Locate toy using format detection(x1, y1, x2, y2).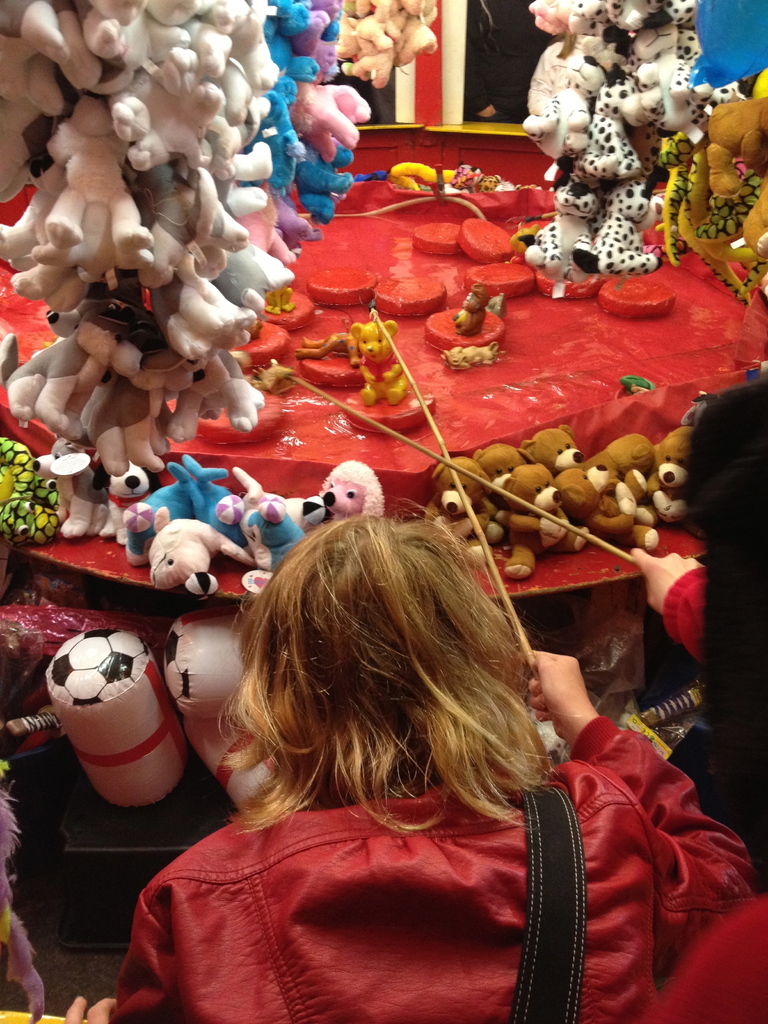
detection(34, 436, 111, 534).
